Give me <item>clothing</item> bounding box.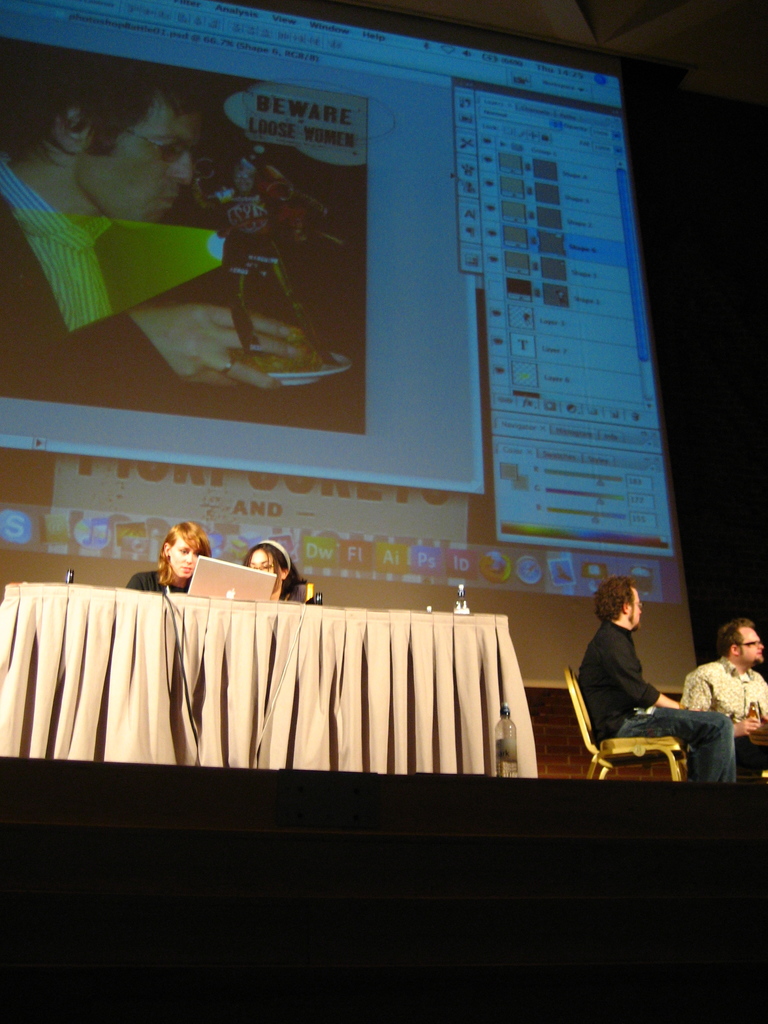
bbox(133, 564, 189, 595).
